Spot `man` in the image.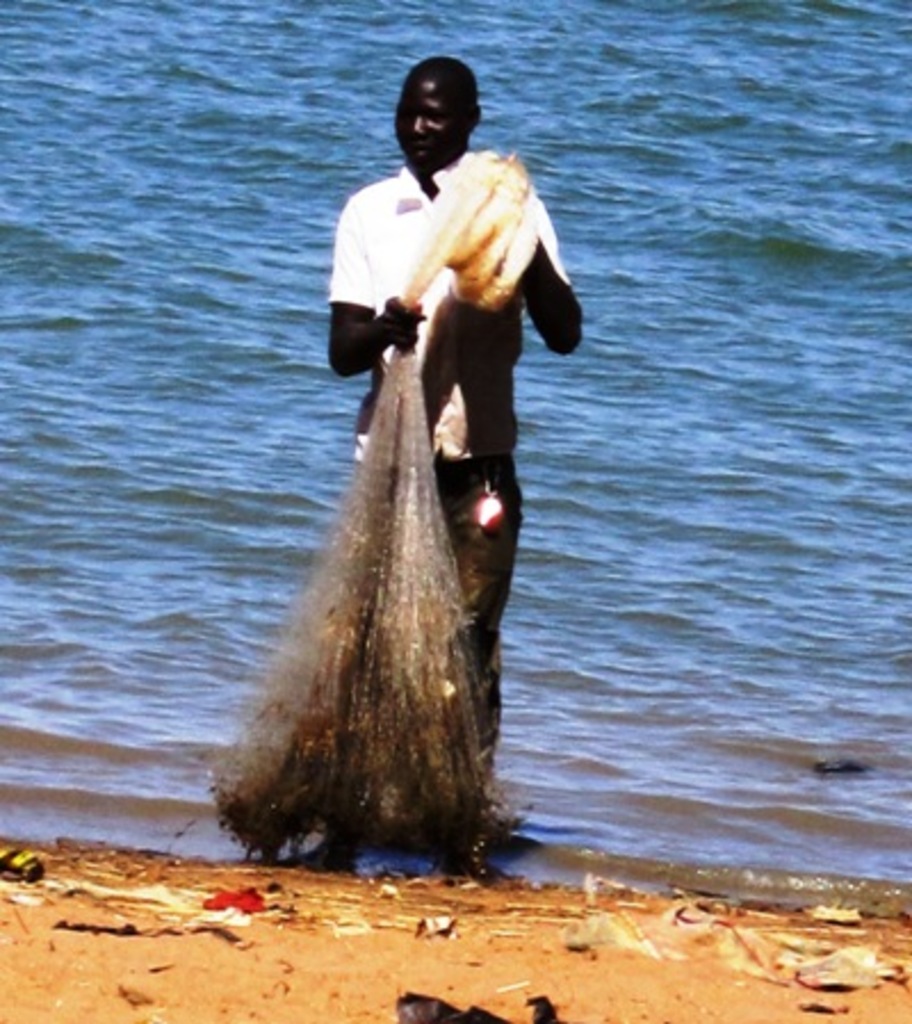
`man` found at bbox=(324, 57, 586, 876).
